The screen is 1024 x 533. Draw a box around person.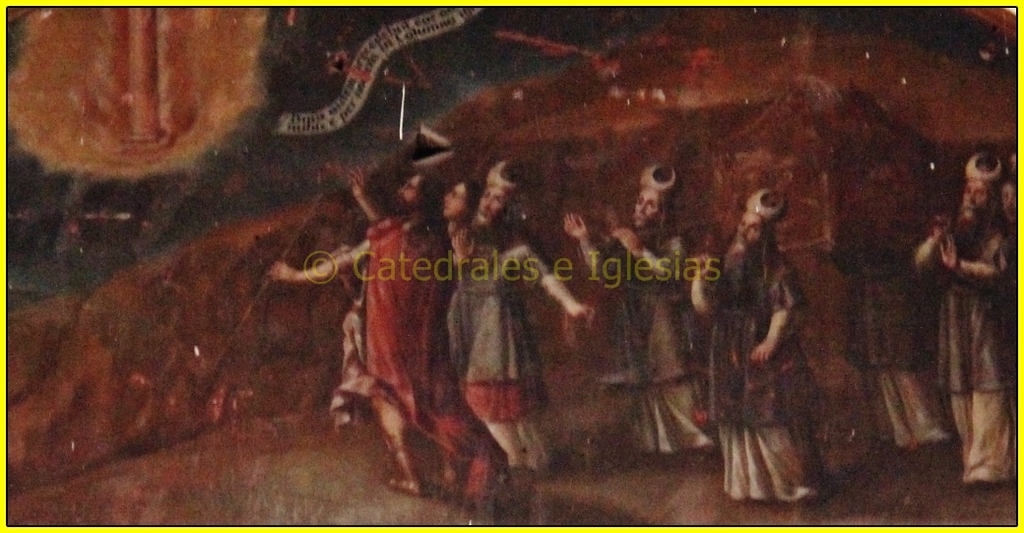
<box>432,176,469,275</box>.
